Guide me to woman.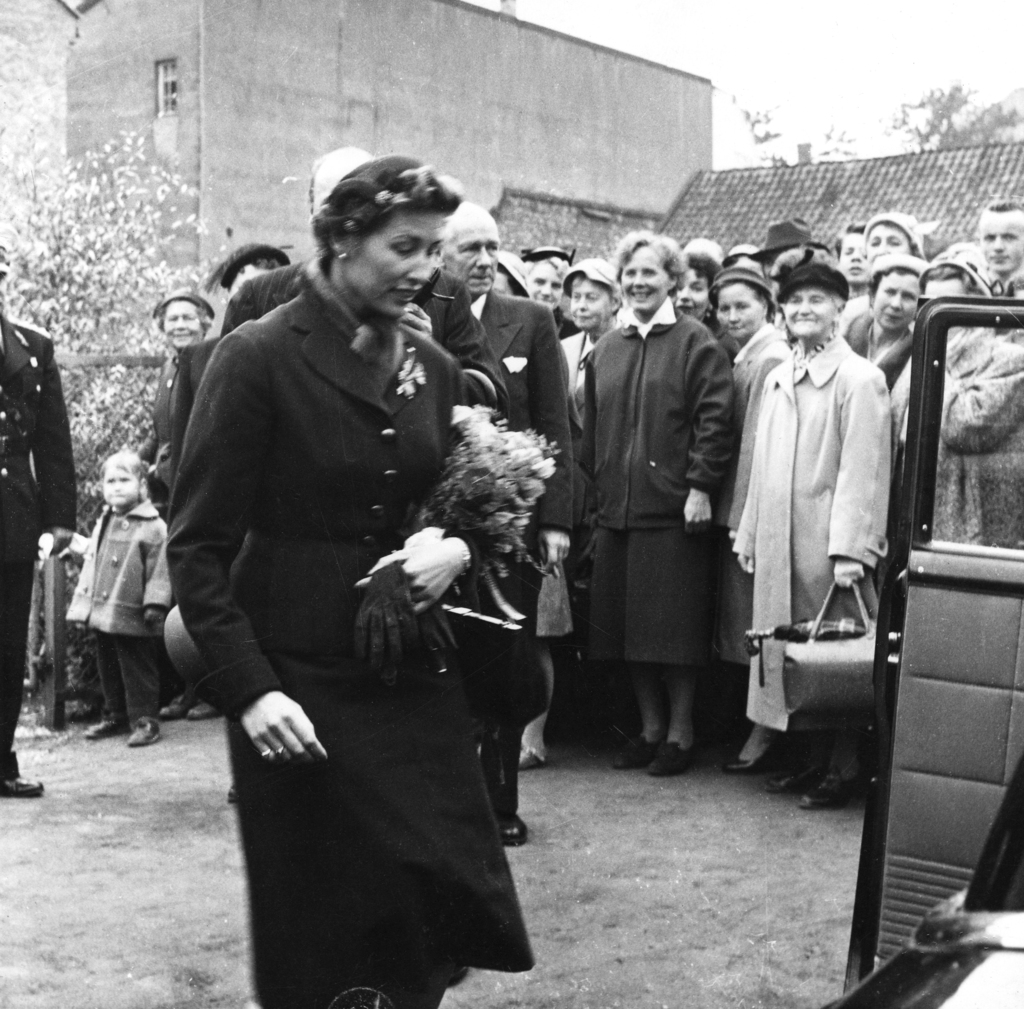
Guidance: (x1=549, y1=258, x2=632, y2=721).
